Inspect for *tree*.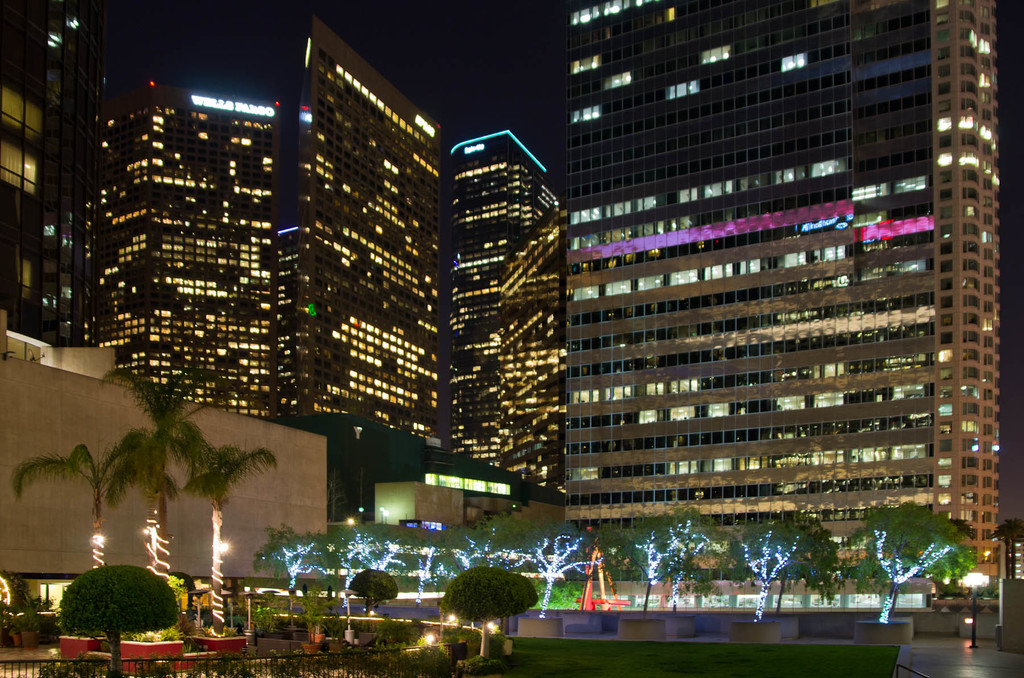
Inspection: pyautogui.locateOnScreen(58, 565, 185, 677).
